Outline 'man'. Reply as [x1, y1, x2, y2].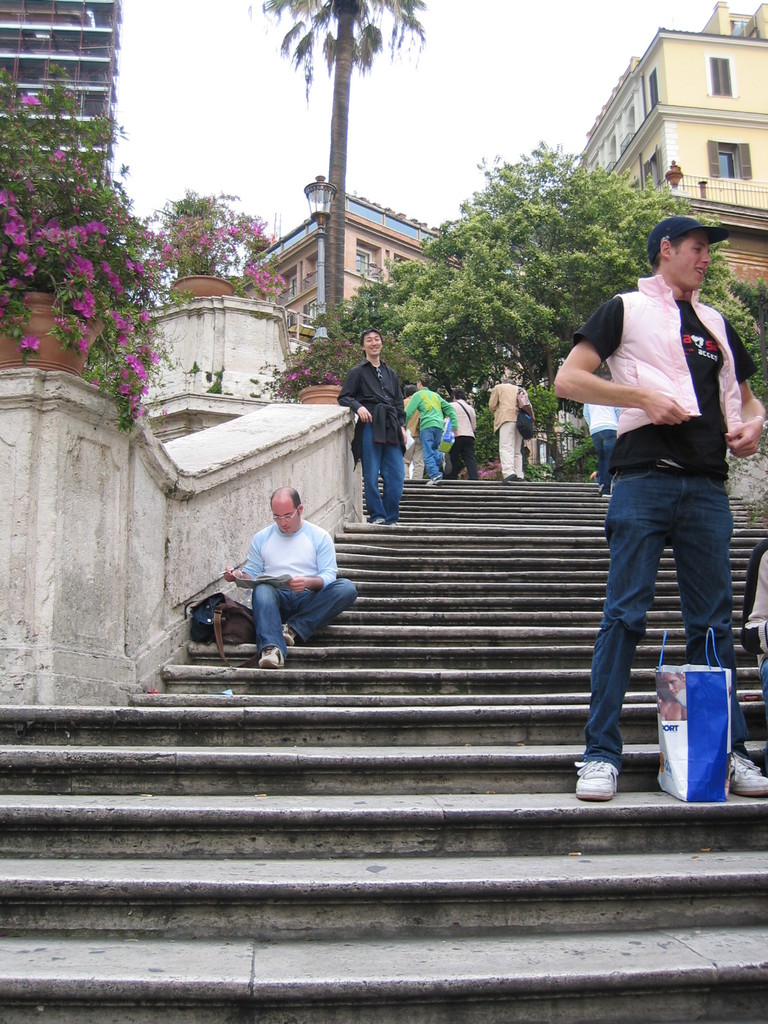
[403, 376, 457, 481].
